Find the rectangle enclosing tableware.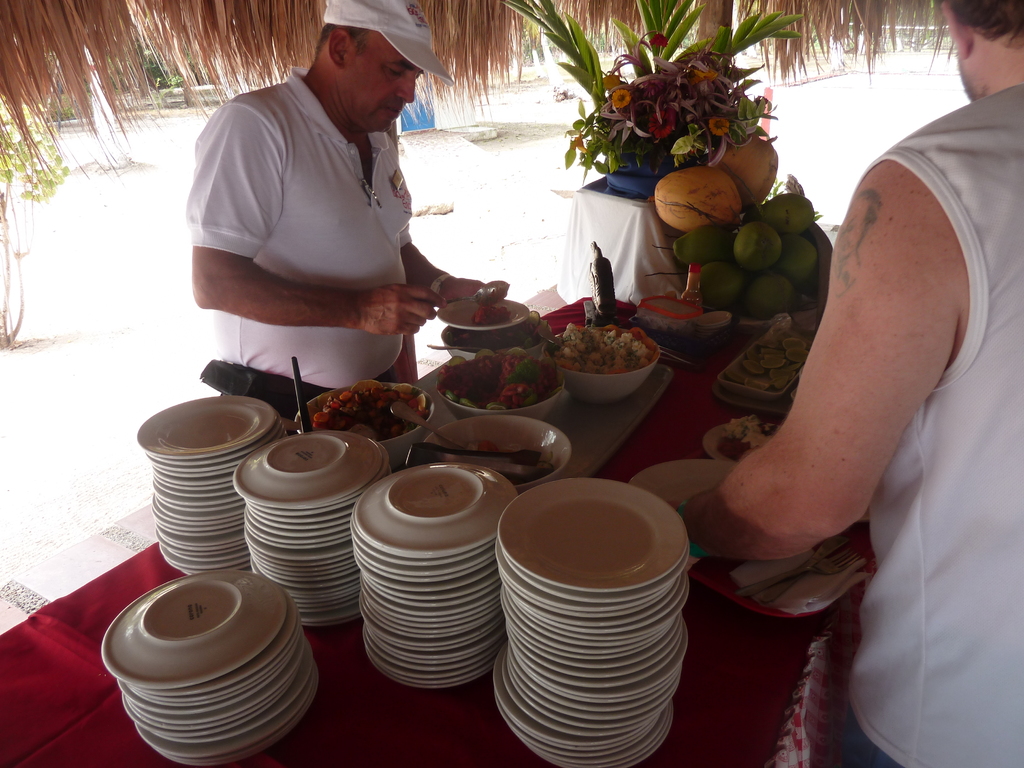
box(759, 534, 844, 602).
